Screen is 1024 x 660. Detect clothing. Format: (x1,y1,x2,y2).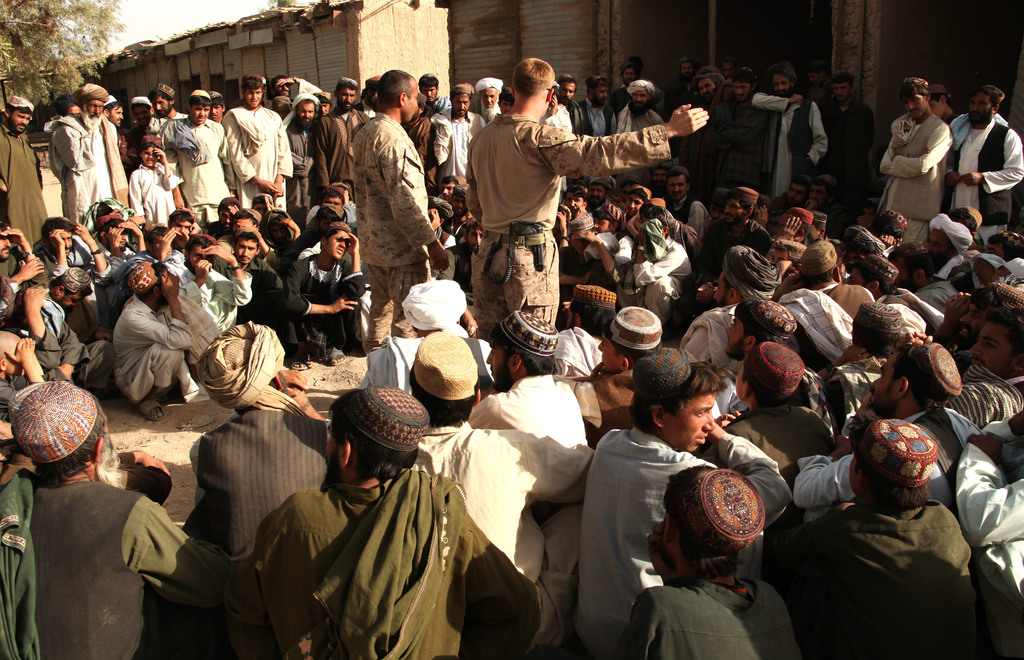
(117,114,155,168).
